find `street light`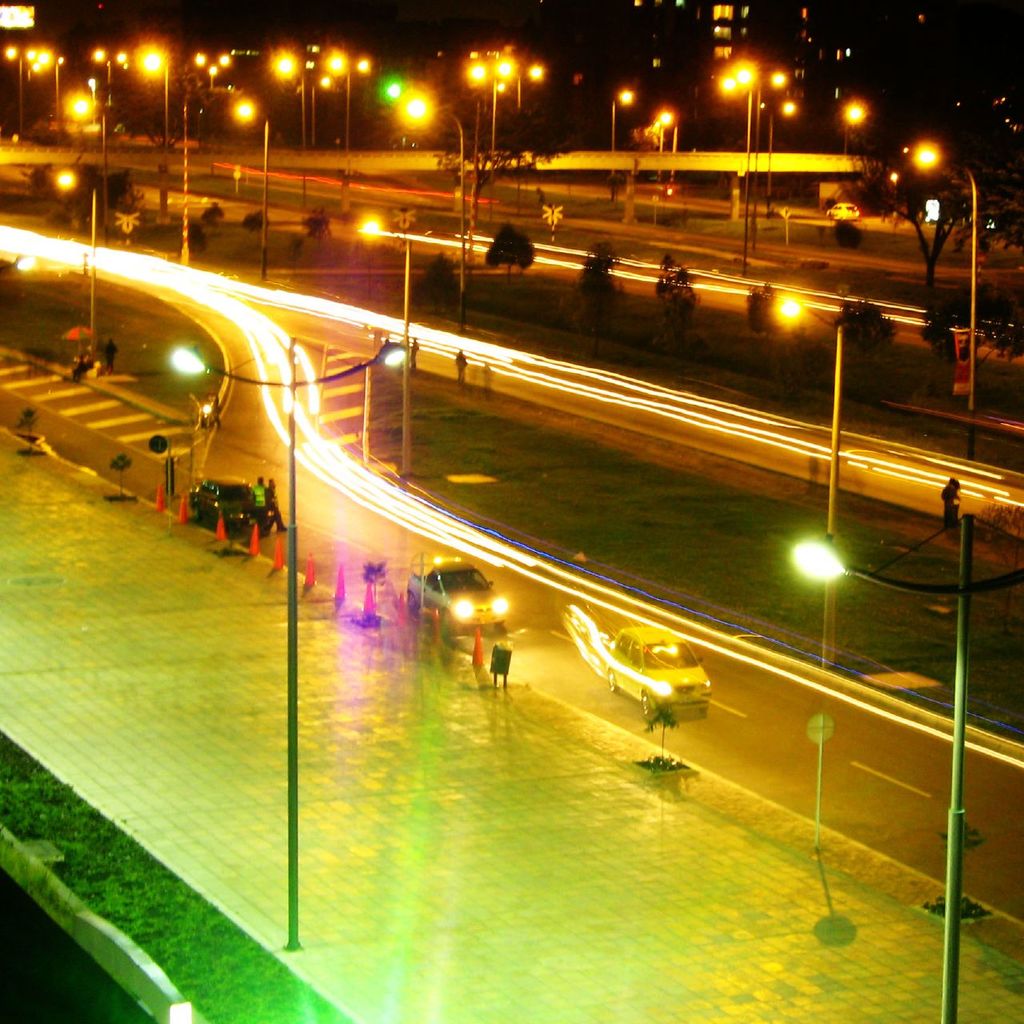
left=790, top=510, right=1023, bottom=1023
